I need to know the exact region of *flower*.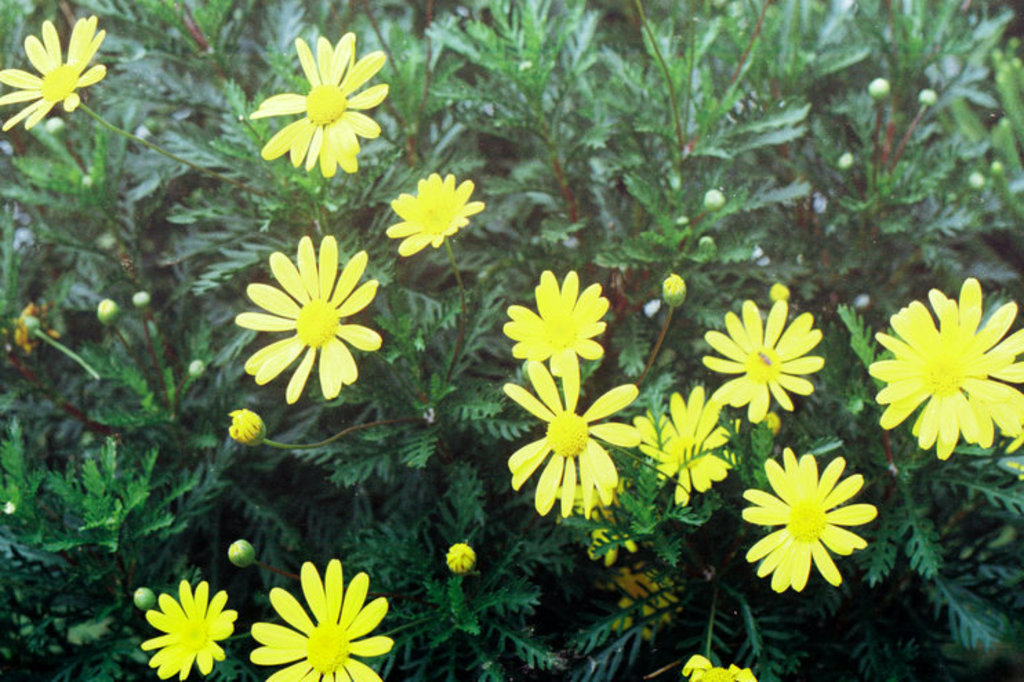
Region: <box>0,18,110,141</box>.
